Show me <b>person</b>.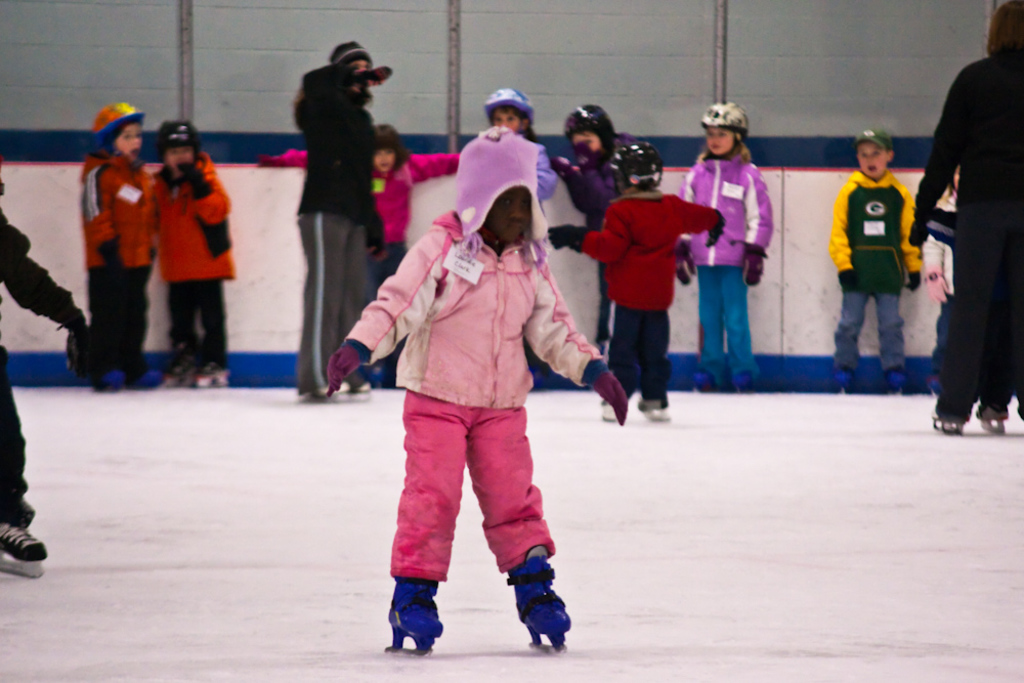
<b>person</b> is here: locate(0, 171, 96, 568).
